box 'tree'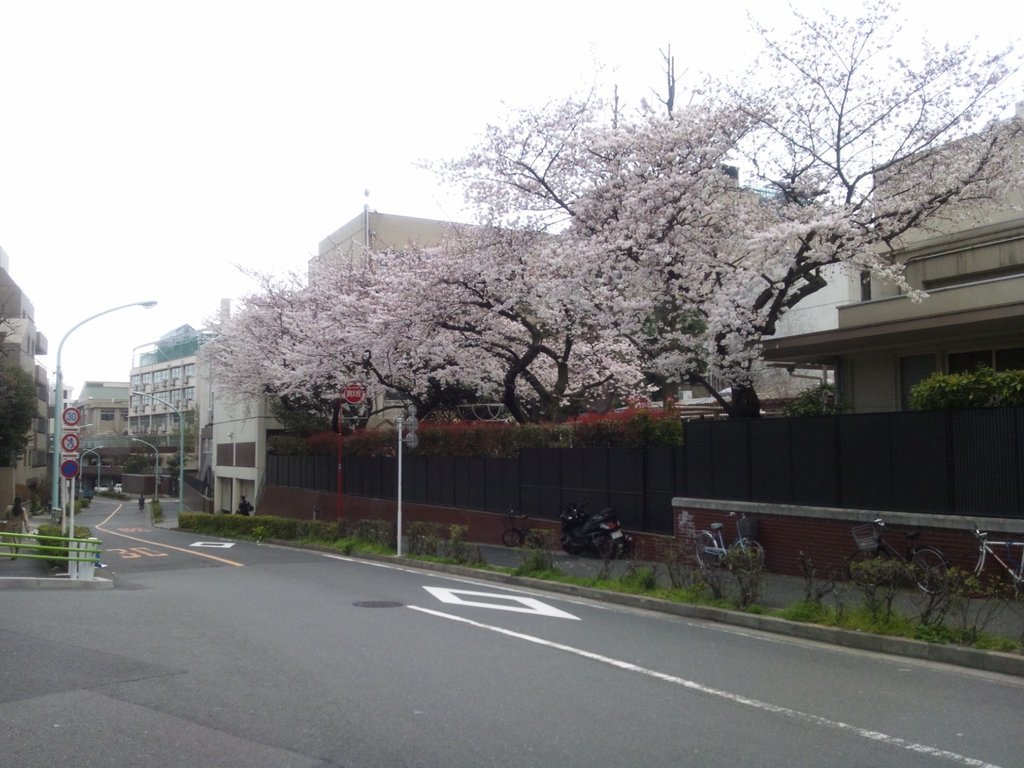
[162, 453, 189, 489]
